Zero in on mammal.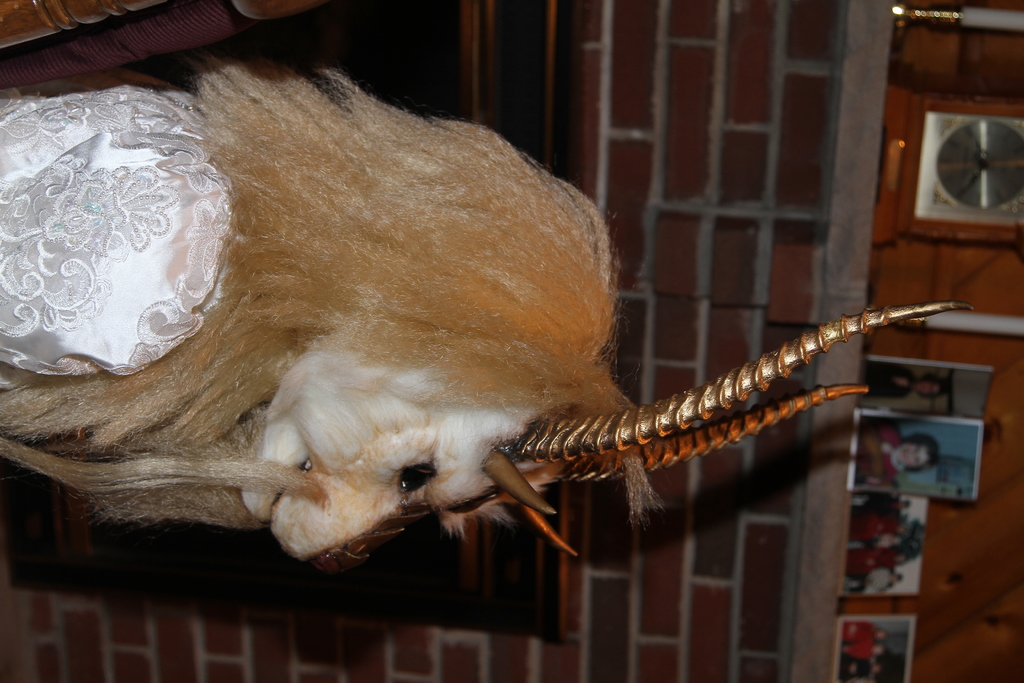
Zeroed in: [837,547,909,582].
